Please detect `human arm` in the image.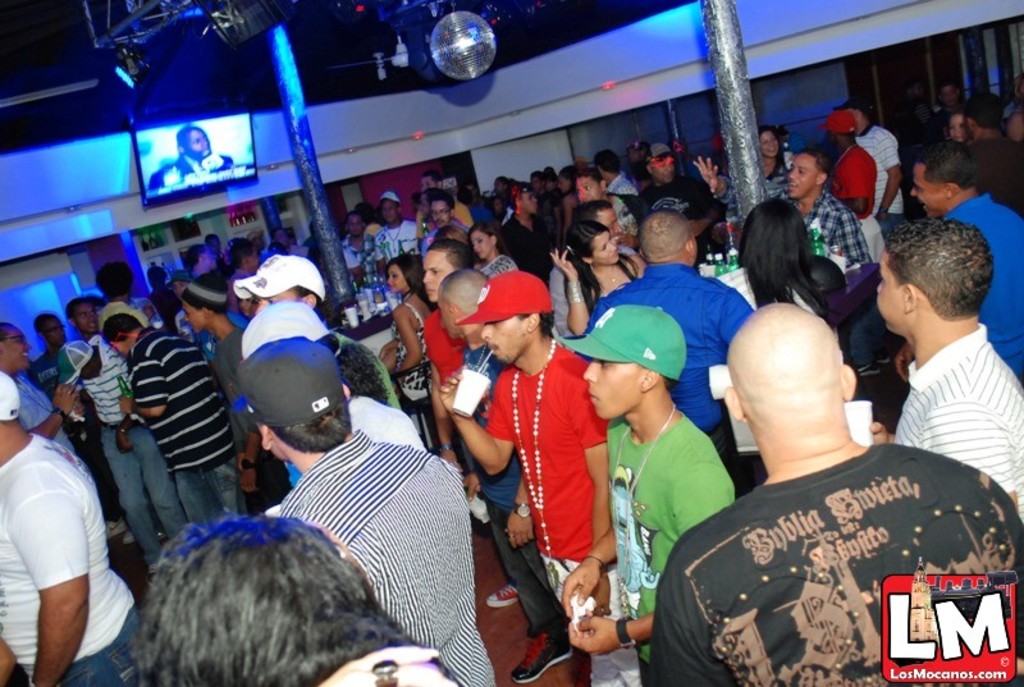
{"left": 694, "top": 154, "right": 736, "bottom": 212}.
